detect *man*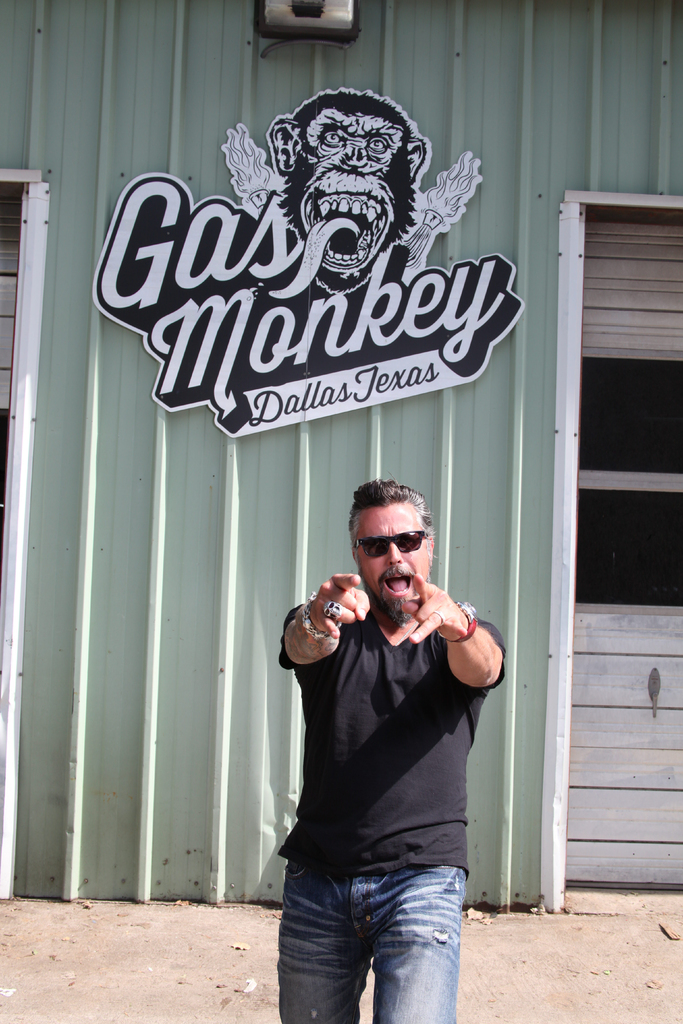
x1=266, y1=472, x2=507, y2=1022
